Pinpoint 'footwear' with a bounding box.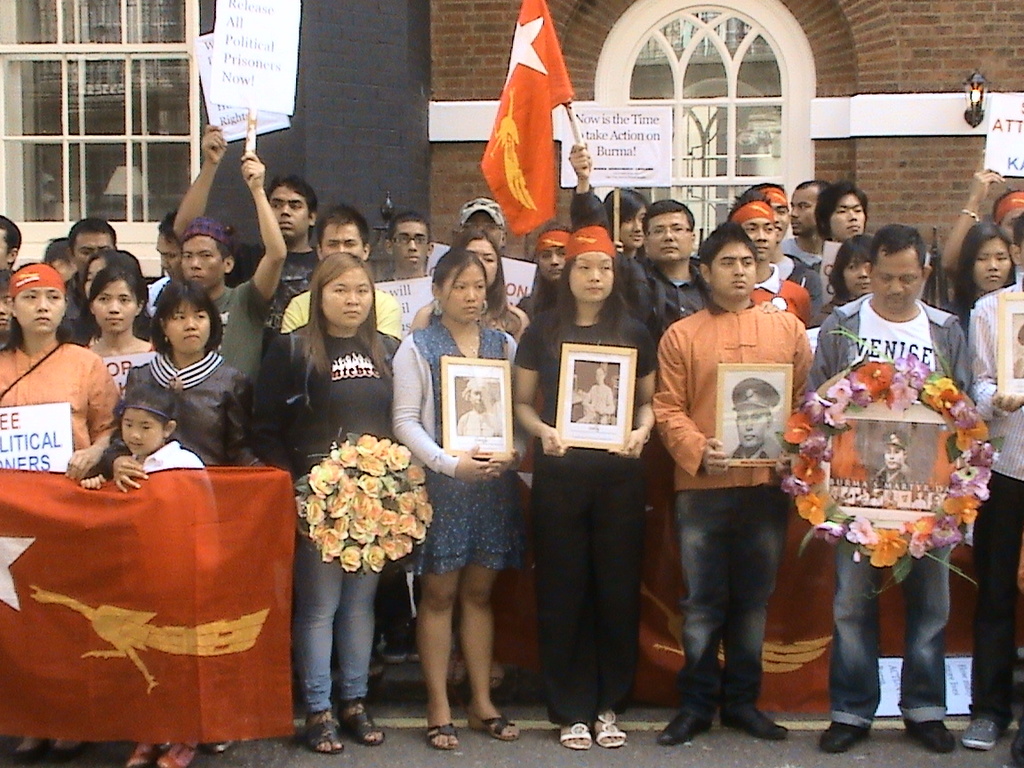
[x1=52, y1=736, x2=80, y2=762].
